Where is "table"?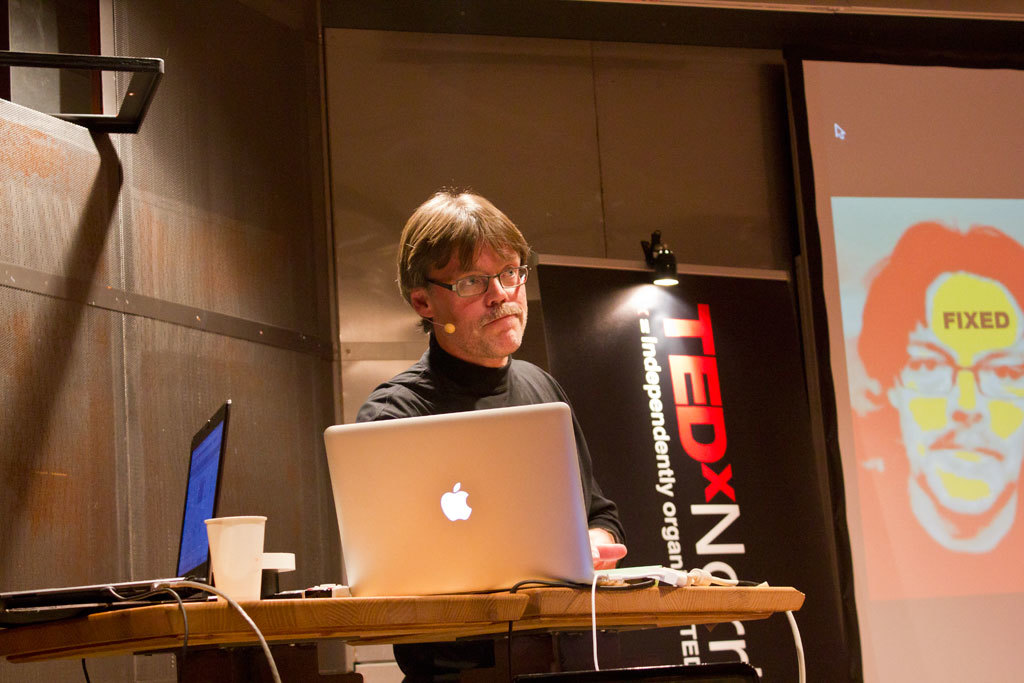
[x1=0, y1=581, x2=808, y2=682].
